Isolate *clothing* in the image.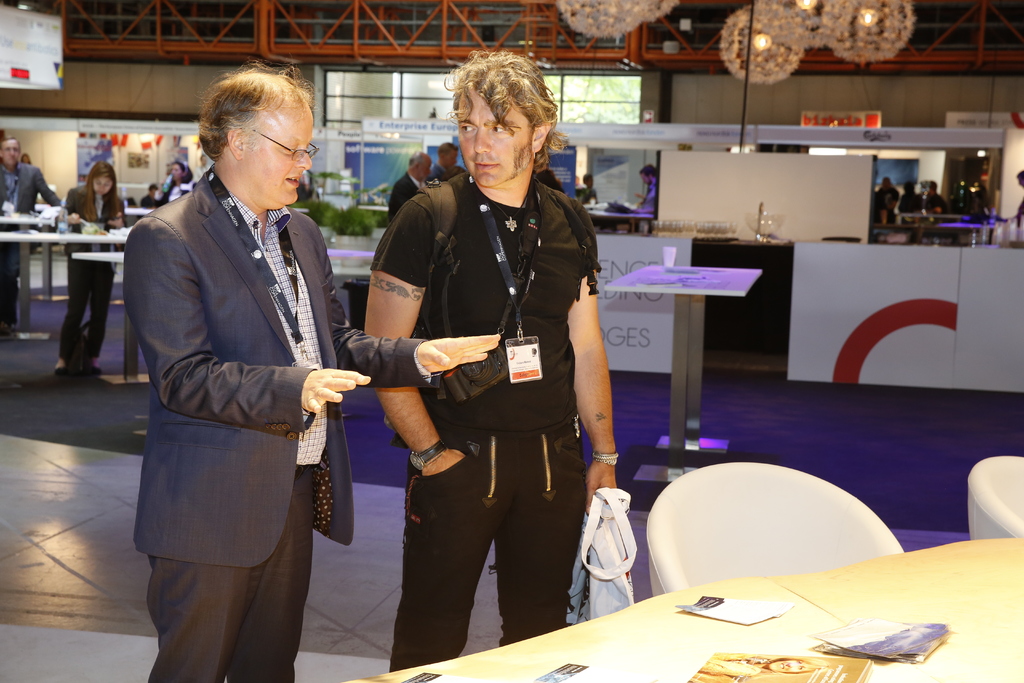
Isolated region: 132/175/443/682.
